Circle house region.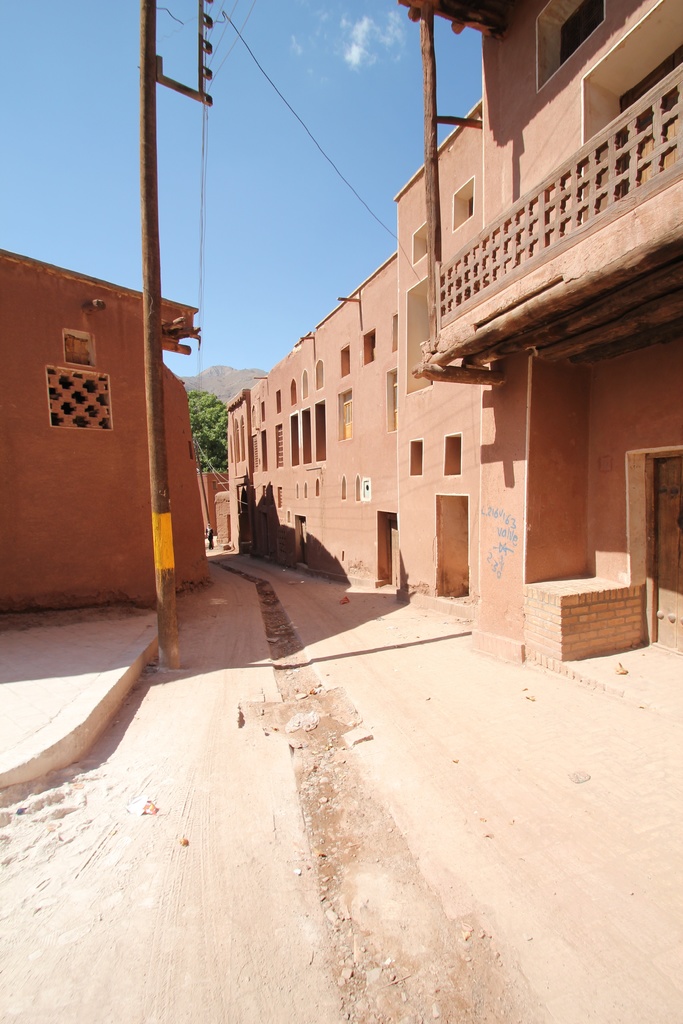
Region: [x1=227, y1=0, x2=682, y2=664].
